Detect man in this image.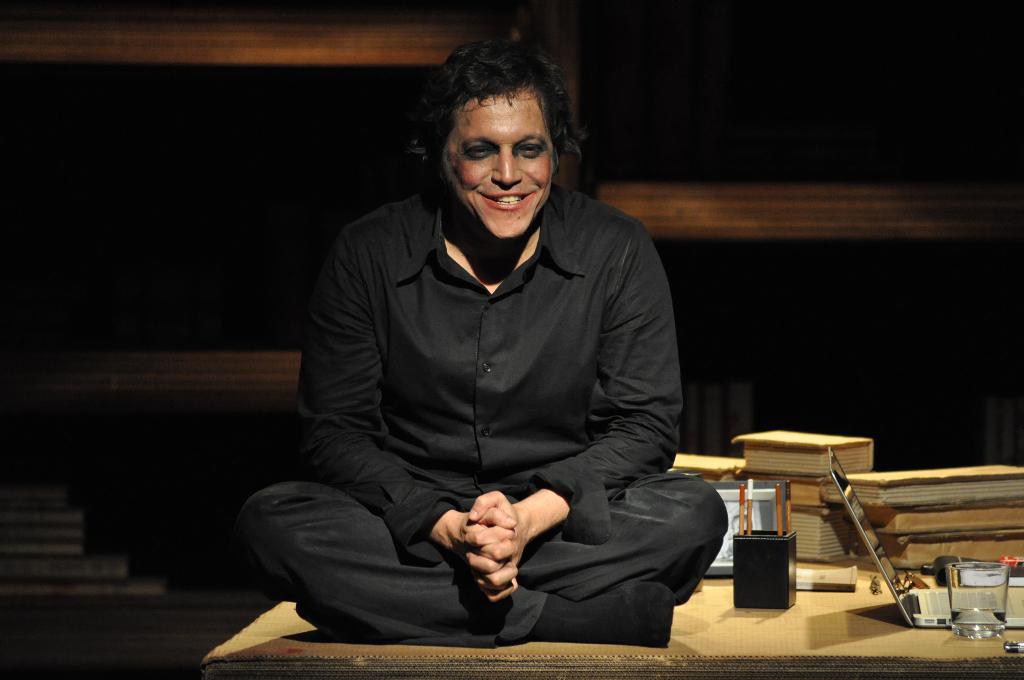
Detection: l=259, t=48, r=712, b=656.
